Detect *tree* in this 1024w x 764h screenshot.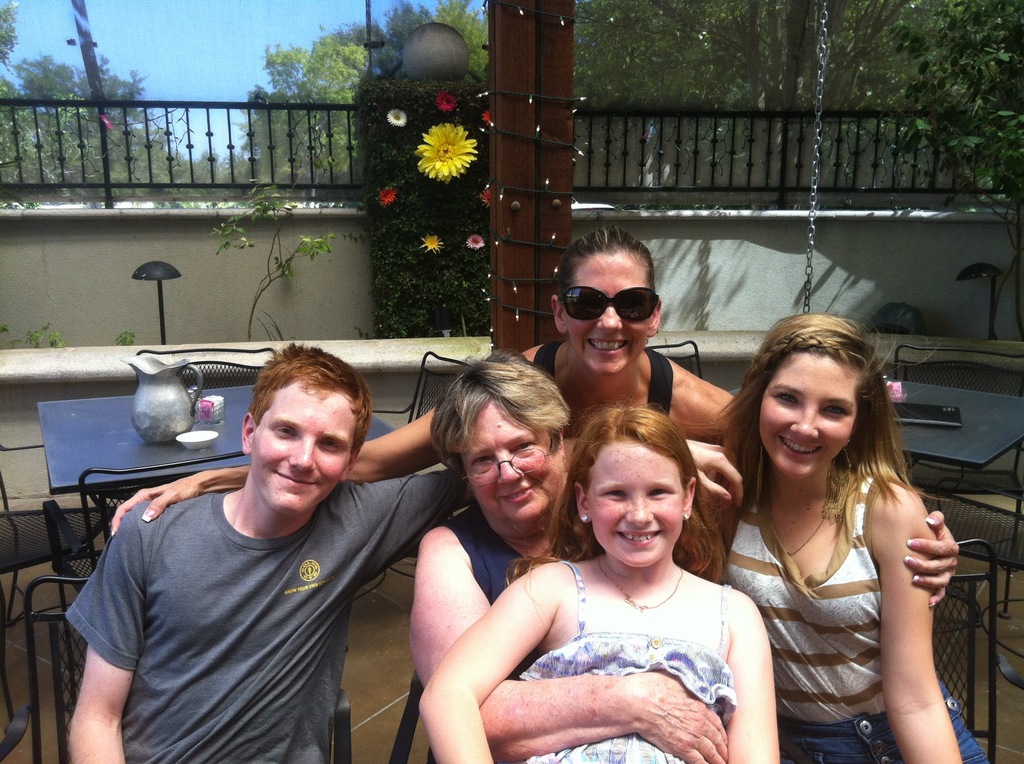
Detection: 0:0:223:199.
